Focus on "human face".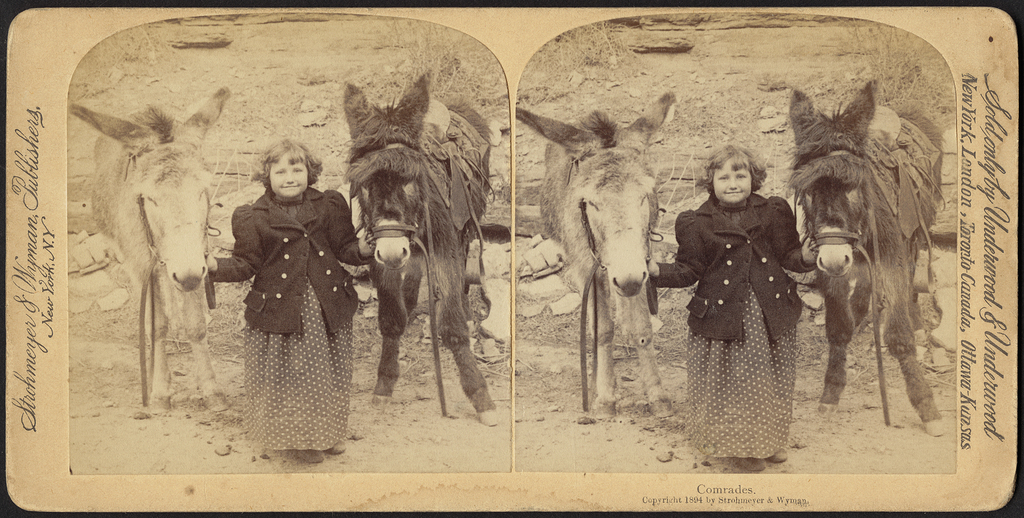
Focused at <bbox>270, 153, 308, 197</bbox>.
